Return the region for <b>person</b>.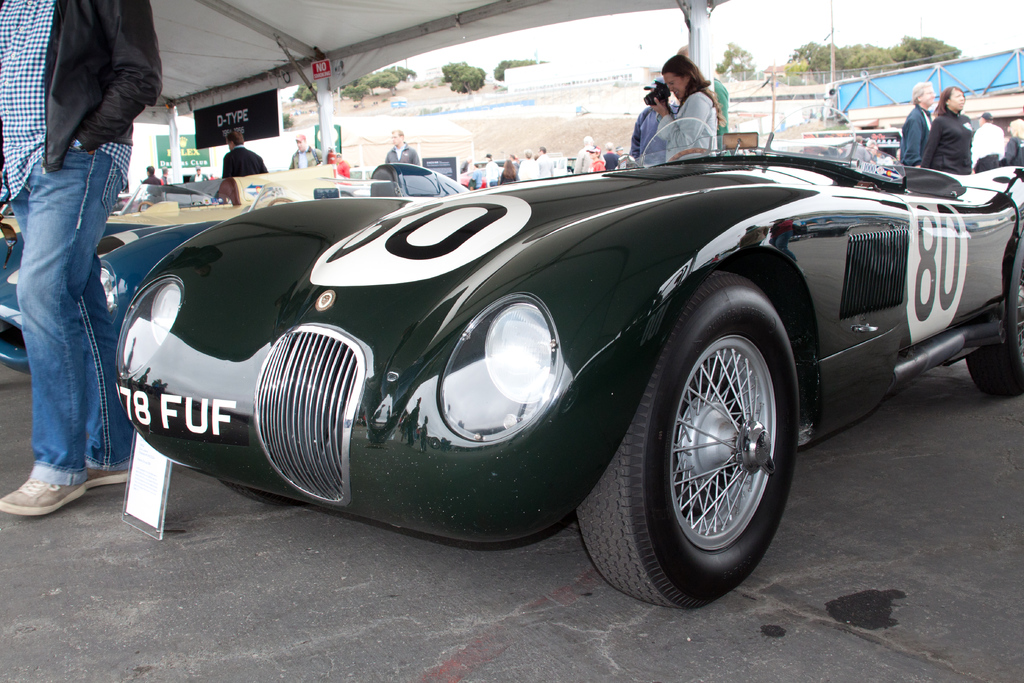
[x1=601, y1=143, x2=617, y2=168].
